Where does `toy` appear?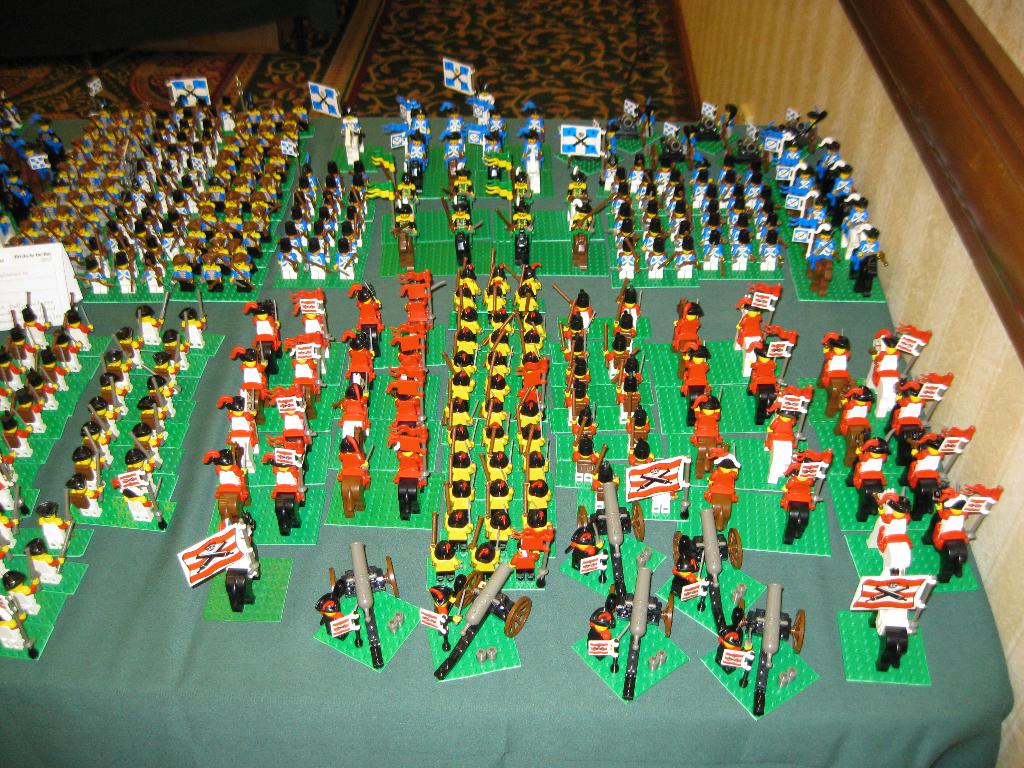
Appears at x1=439 y1=102 x2=467 y2=145.
